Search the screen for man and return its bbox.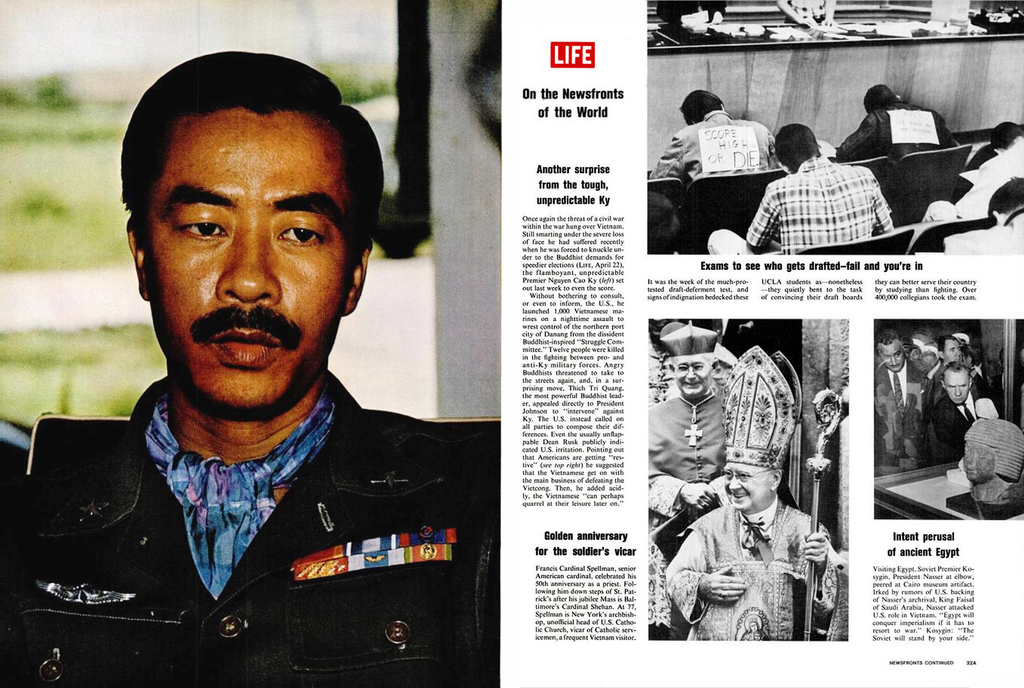
Found: (x1=664, y1=346, x2=841, y2=643).
